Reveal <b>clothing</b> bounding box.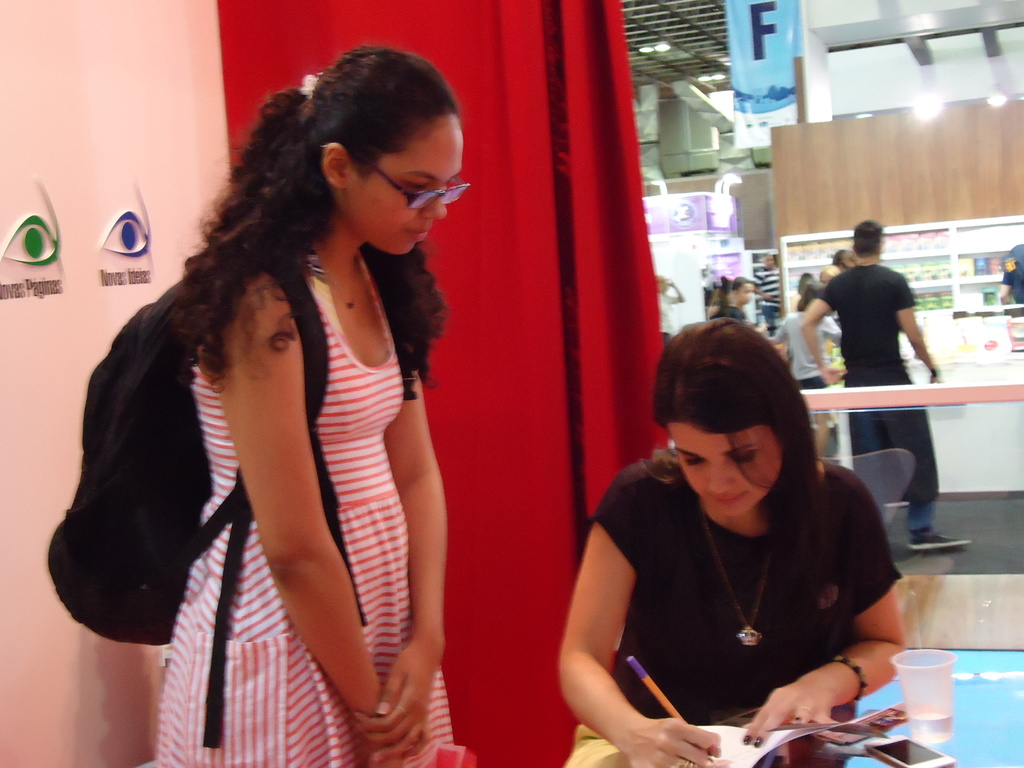
Revealed: select_region(820, 264, 942, 531).
